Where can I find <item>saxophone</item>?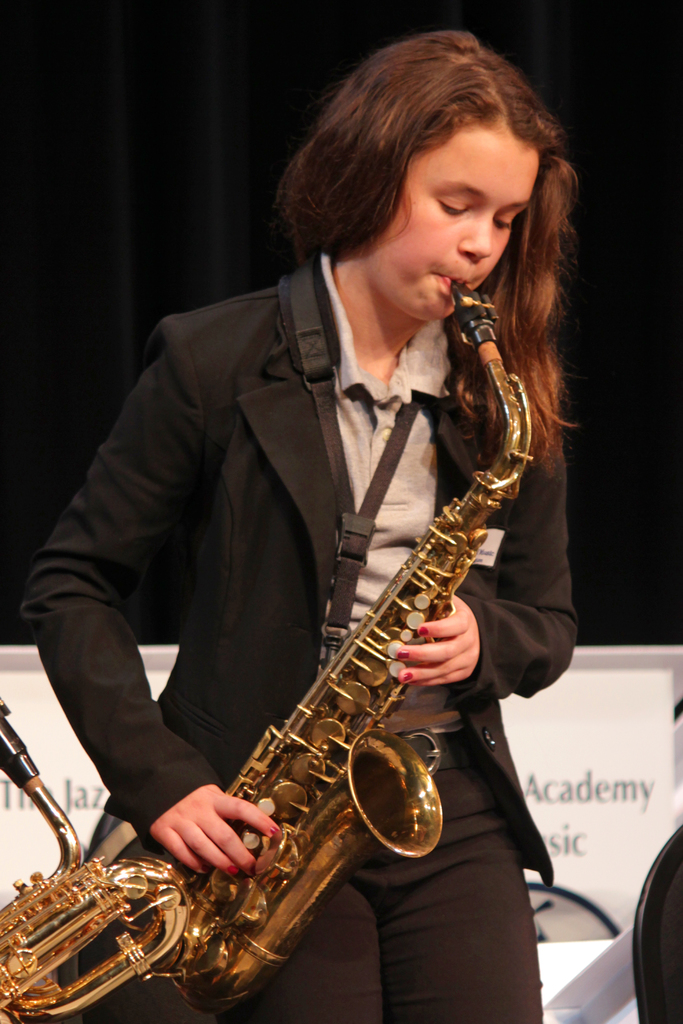
You can find it at <bbox>147, 275, 534, 1021</bbox>.
